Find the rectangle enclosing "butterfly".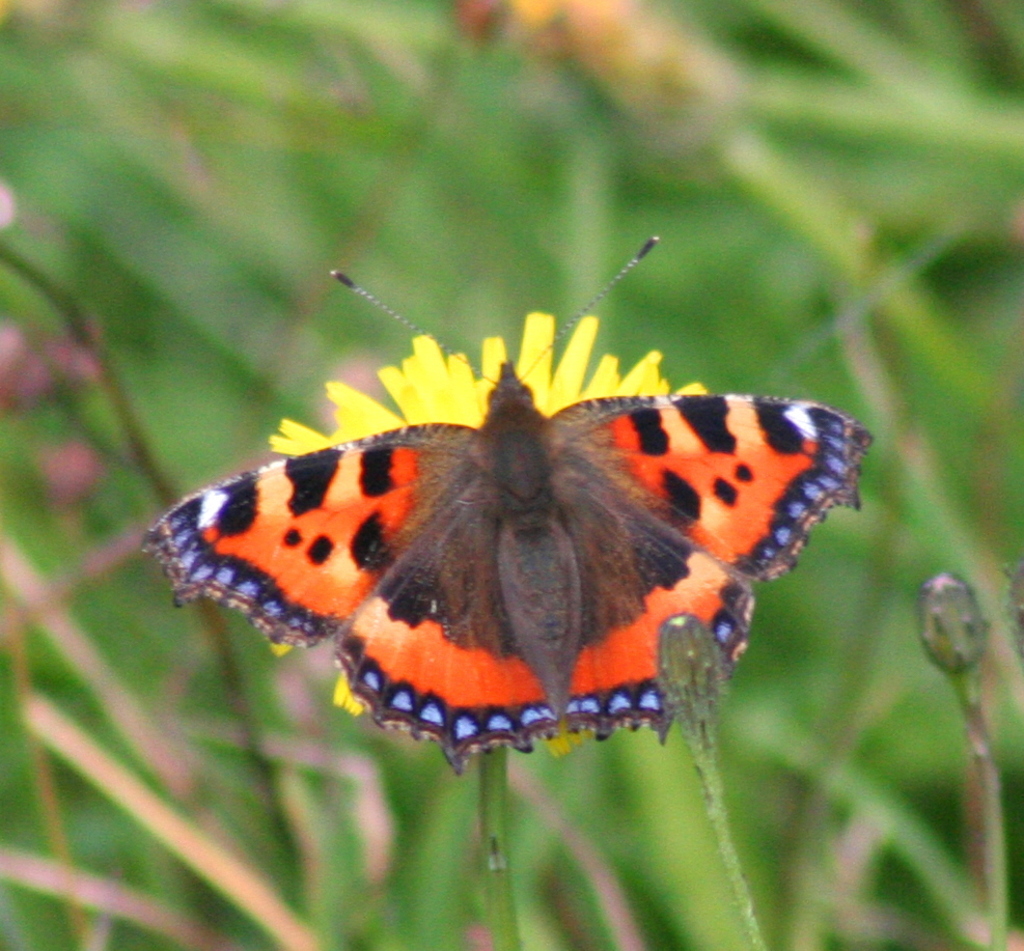
<region>155, 264, 849, 820</region>.
